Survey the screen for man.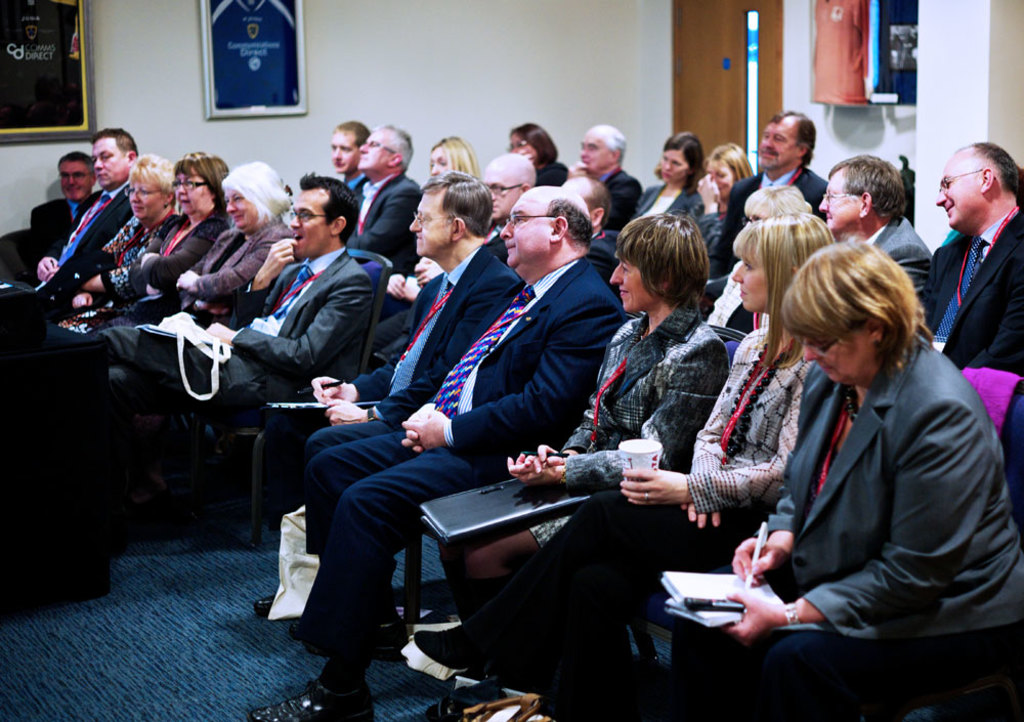
Survey found: 249 170 524 635.
